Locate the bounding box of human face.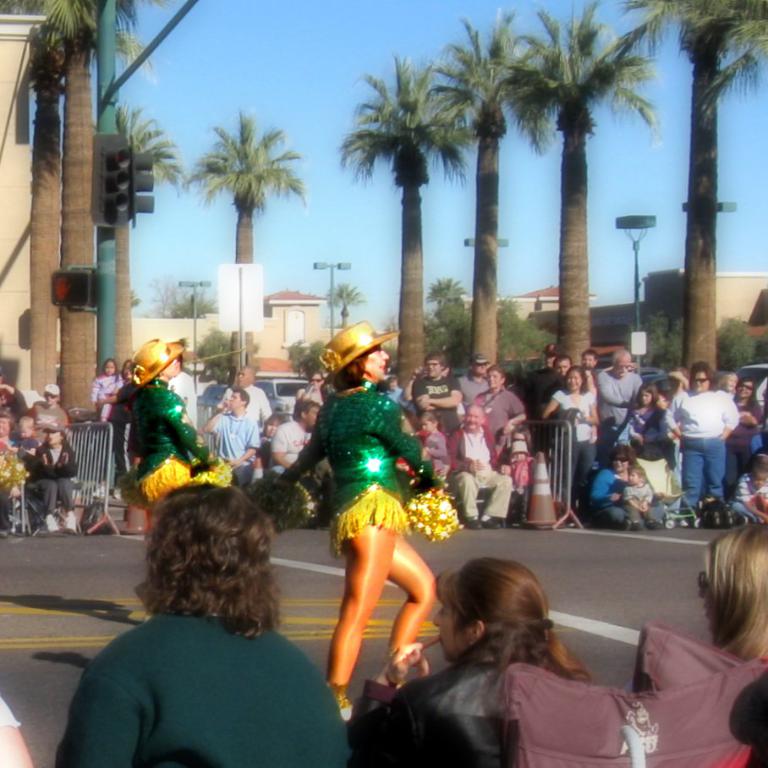
Bounding box: (left=423, top=362, right=439, bottom=378).
